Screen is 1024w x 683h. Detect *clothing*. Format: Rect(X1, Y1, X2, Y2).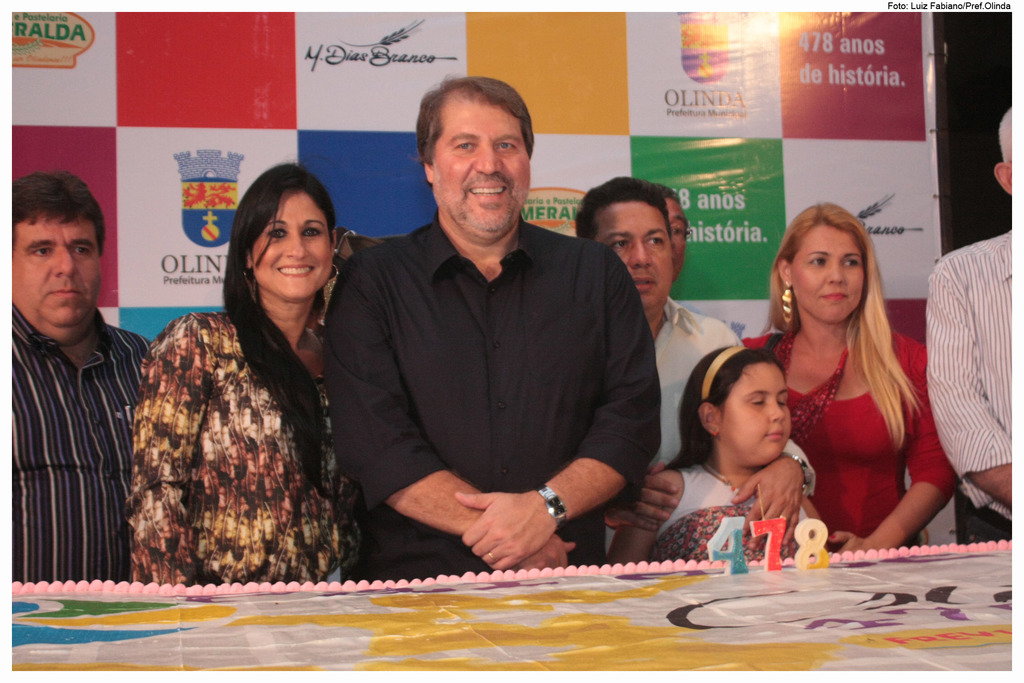
Rect(928, 227, 1023, 534).
